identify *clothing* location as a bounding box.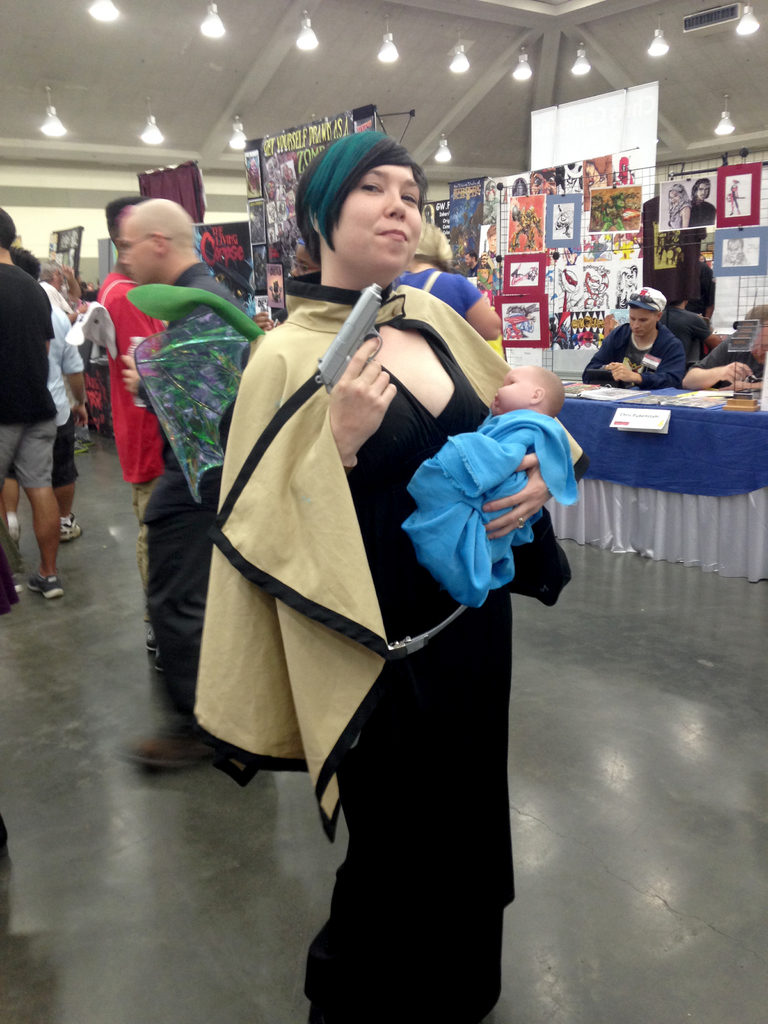
(0, 264, 56, 484).
